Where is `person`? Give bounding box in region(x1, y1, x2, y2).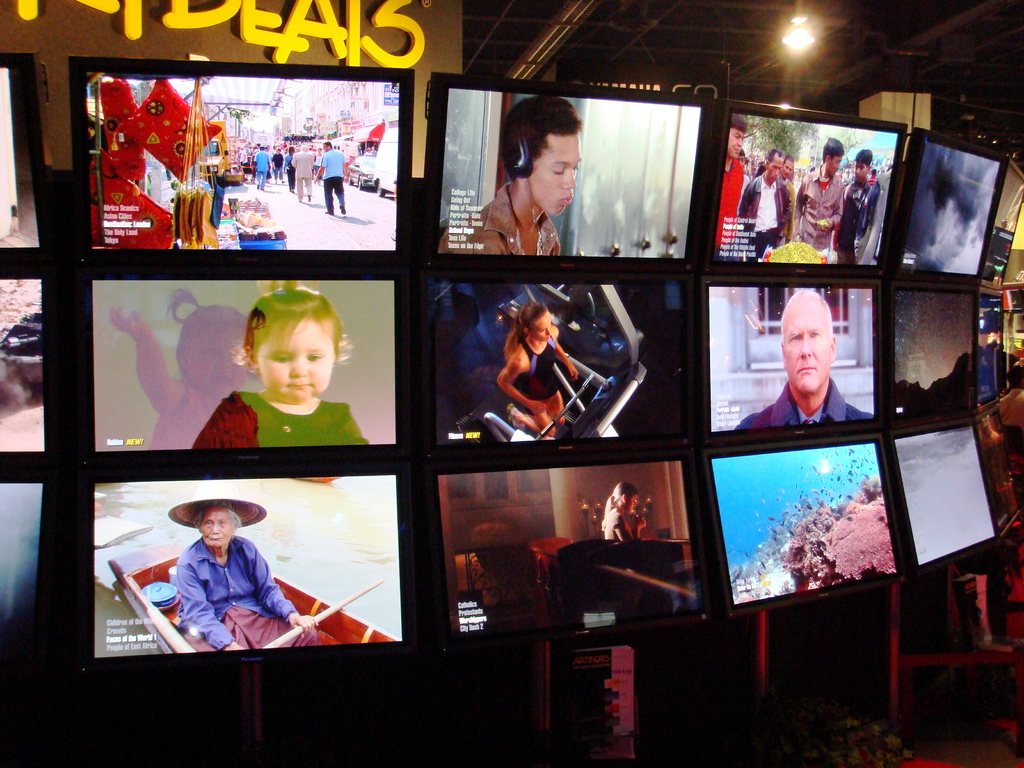
region(436, 93, 586, 256).
